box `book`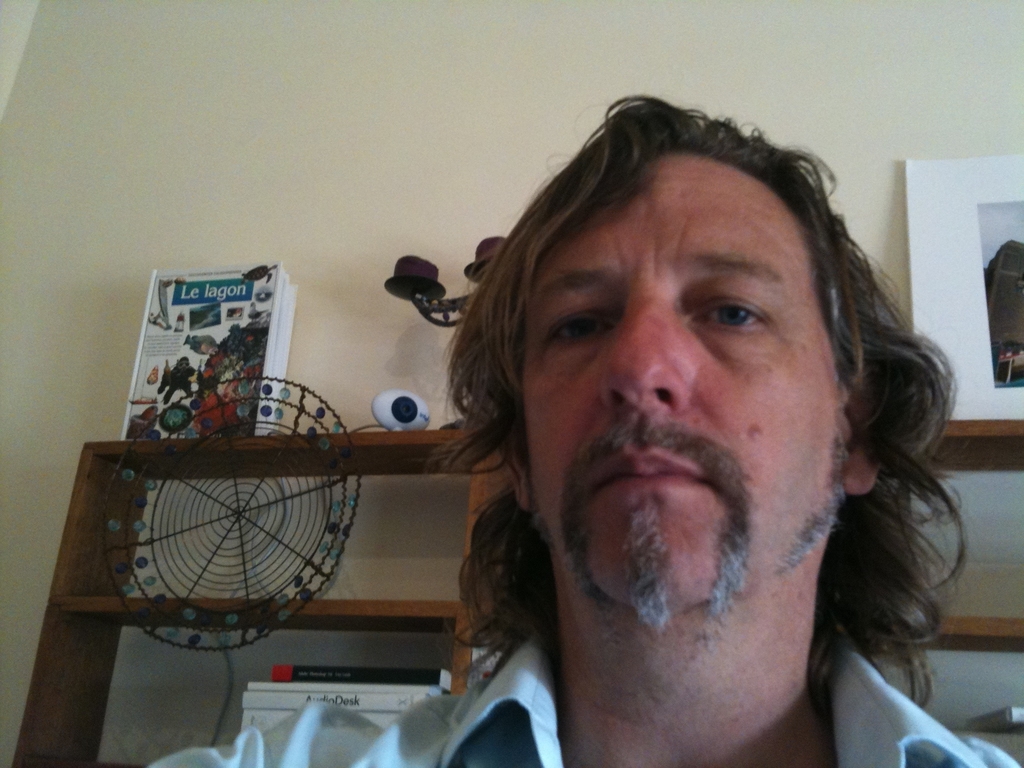
[111,269,284,465]
